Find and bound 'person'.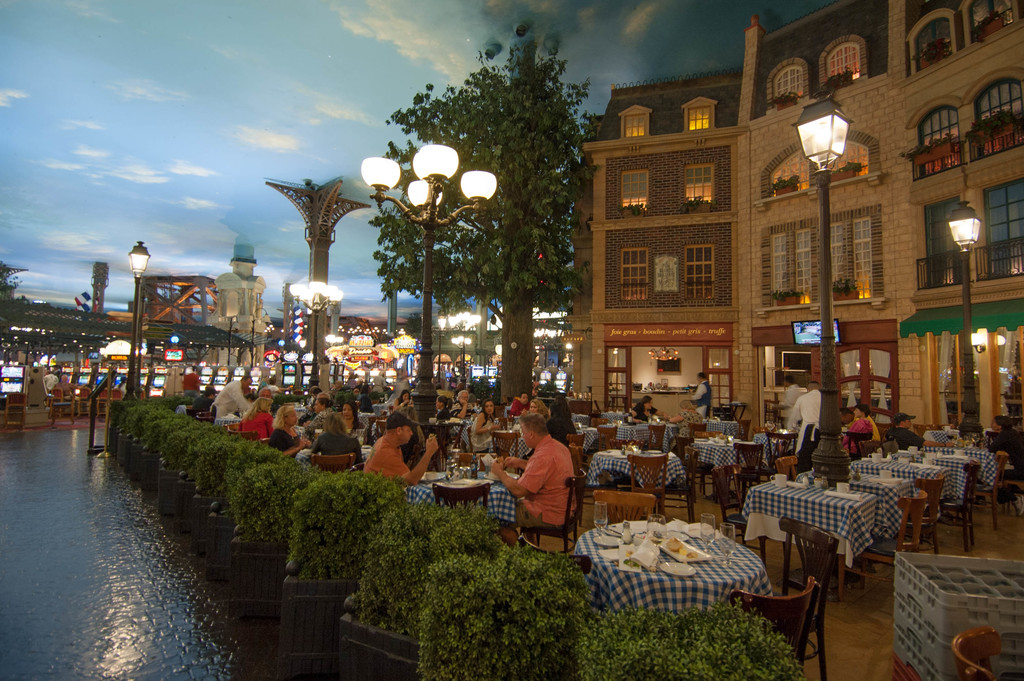
Bound: <region>684, 368, 711, 418</region>.
